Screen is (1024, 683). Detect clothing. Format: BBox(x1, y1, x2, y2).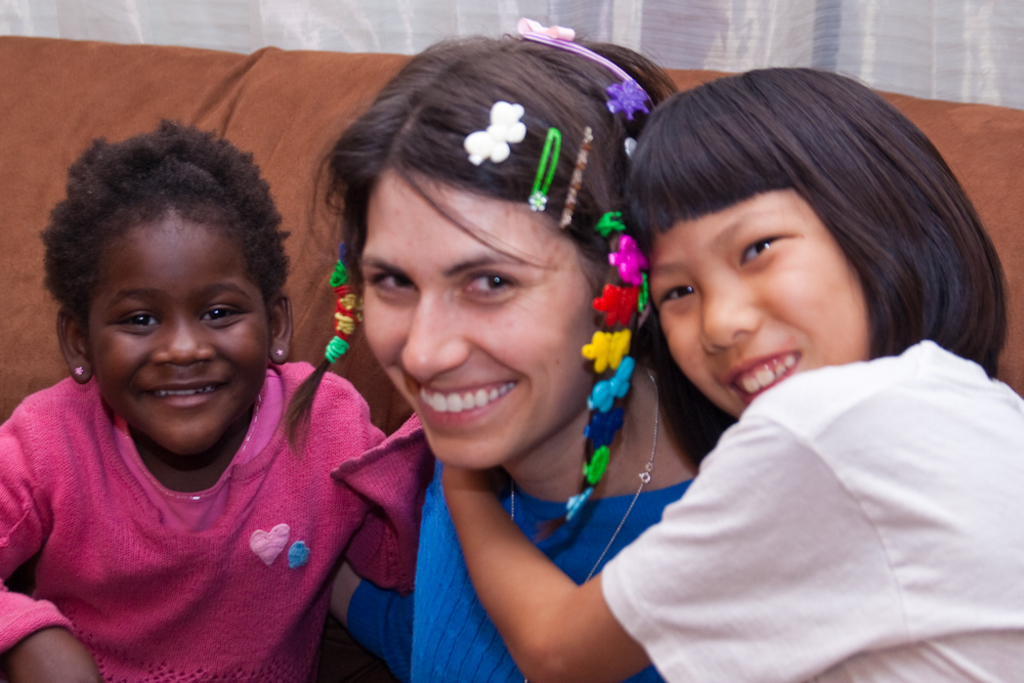
BBox(0, 319, 397, 682).
